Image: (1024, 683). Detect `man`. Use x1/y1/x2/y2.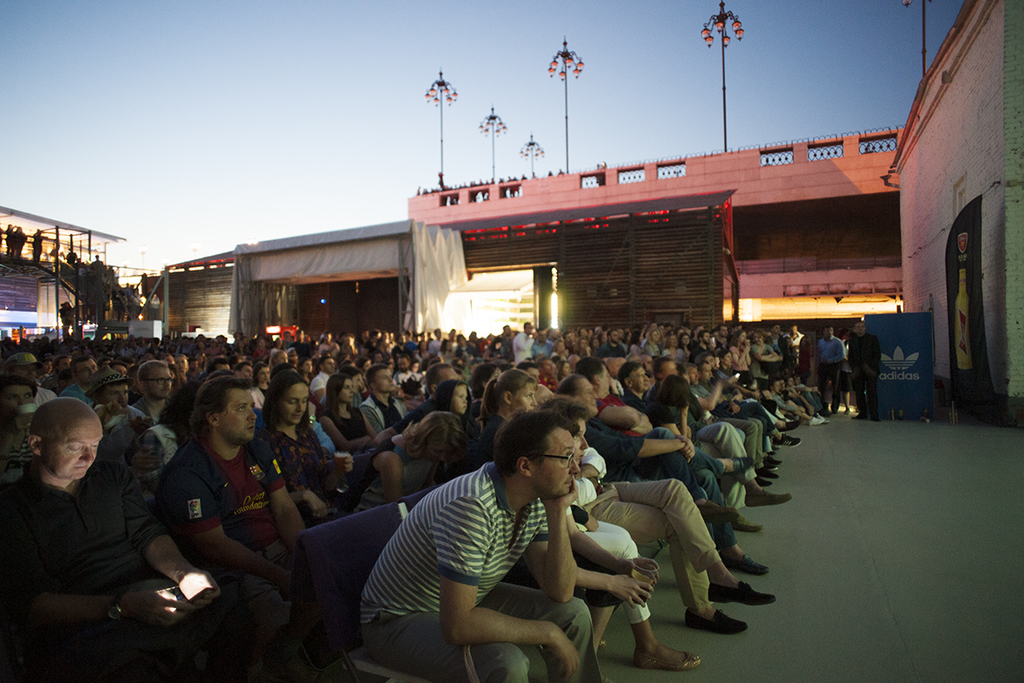
431/327/443/349.
